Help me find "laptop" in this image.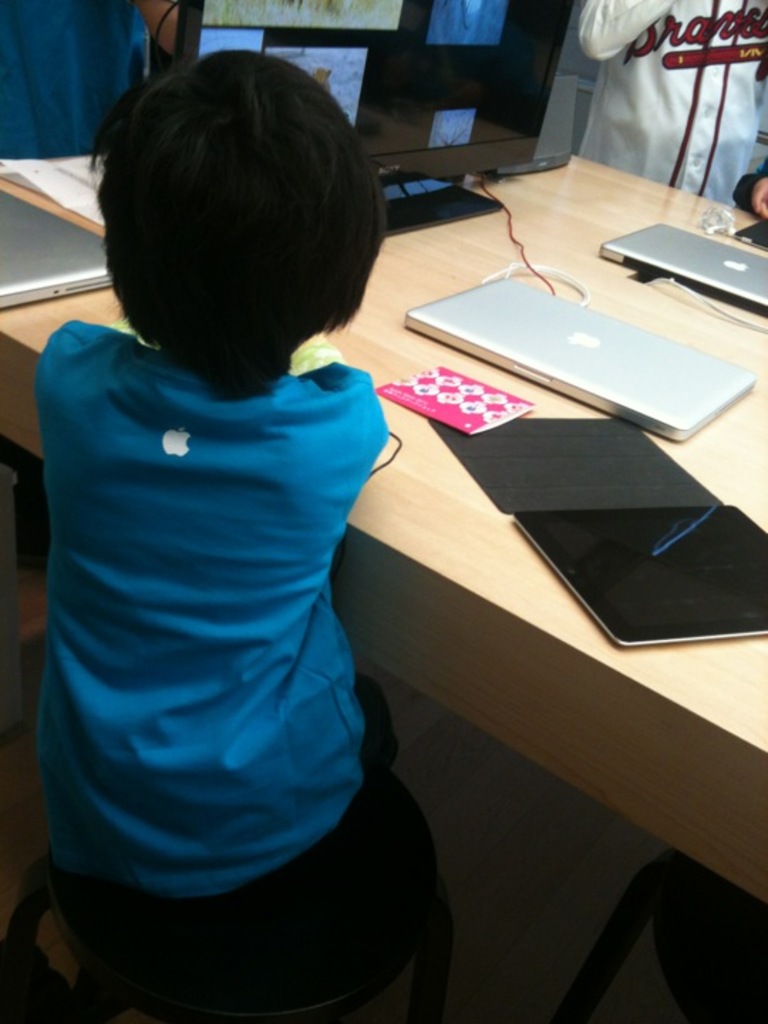
Found it: (602,222,767,316).
